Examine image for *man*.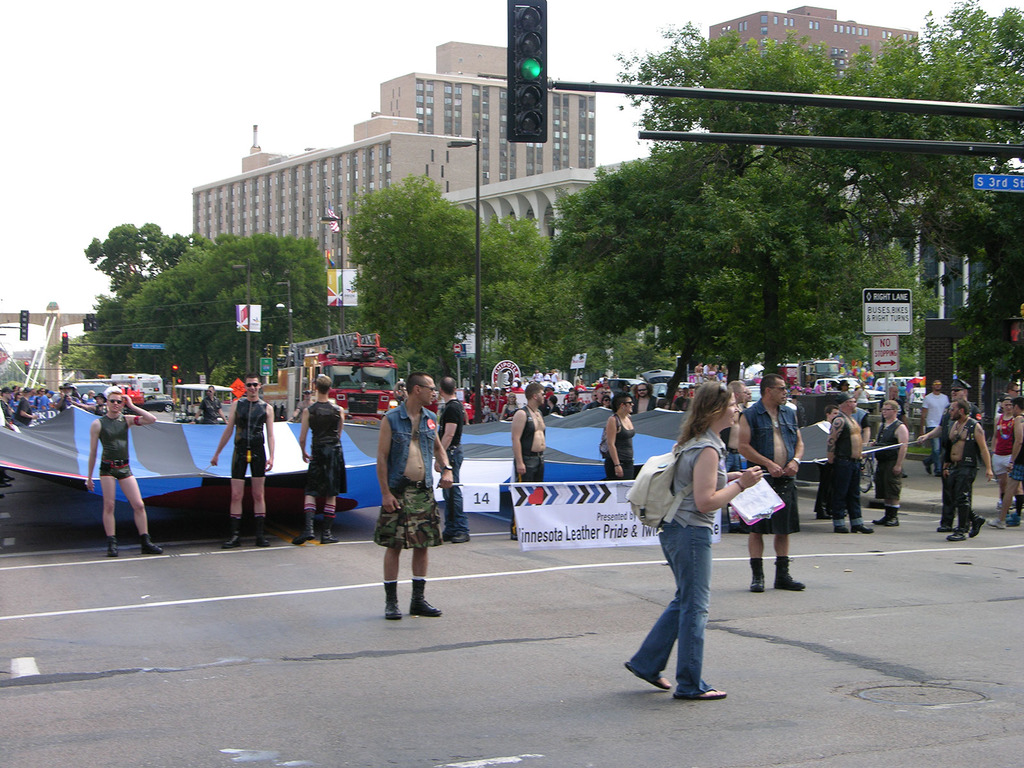
Examination result: x1=371, y1=388, x2=453, y2=615.
